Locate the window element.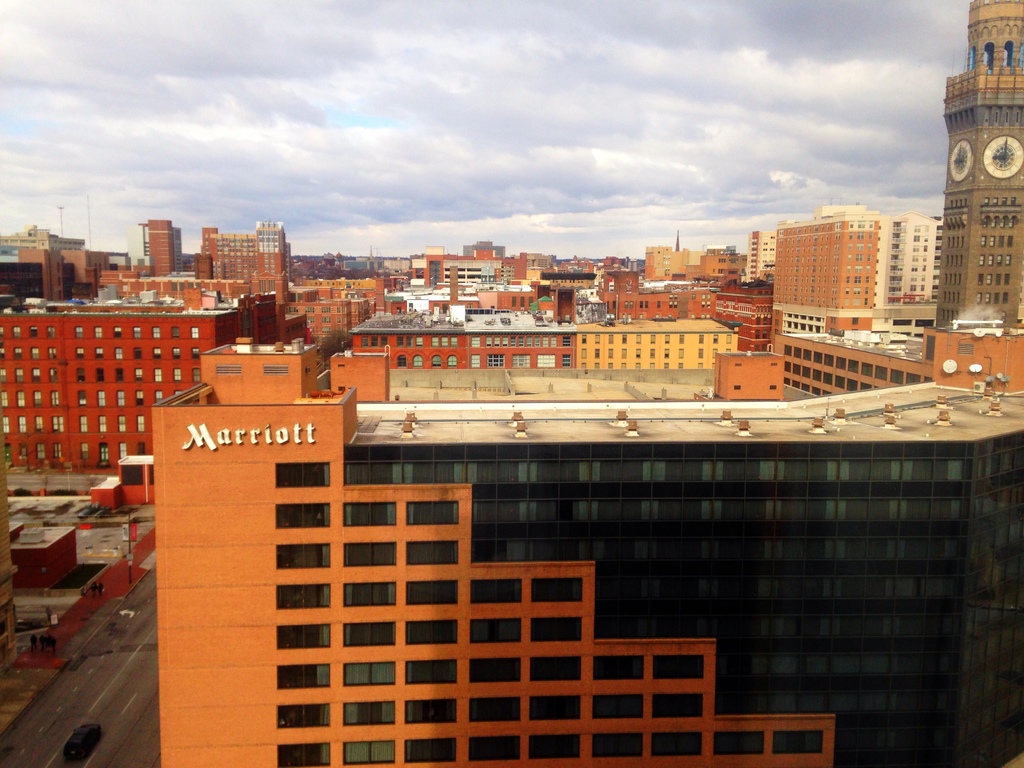
Element bbox: (361, 338, 369, 352).
